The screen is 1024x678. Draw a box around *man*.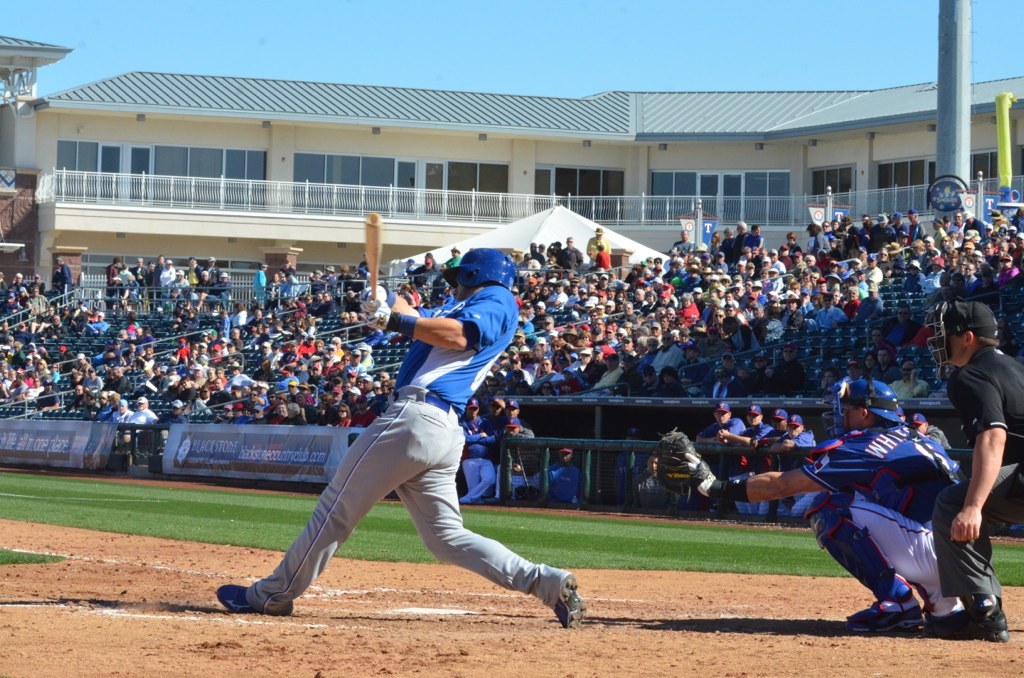
{"x1": 548, "y1": 241, "x2": 559, "y2": 252}.
